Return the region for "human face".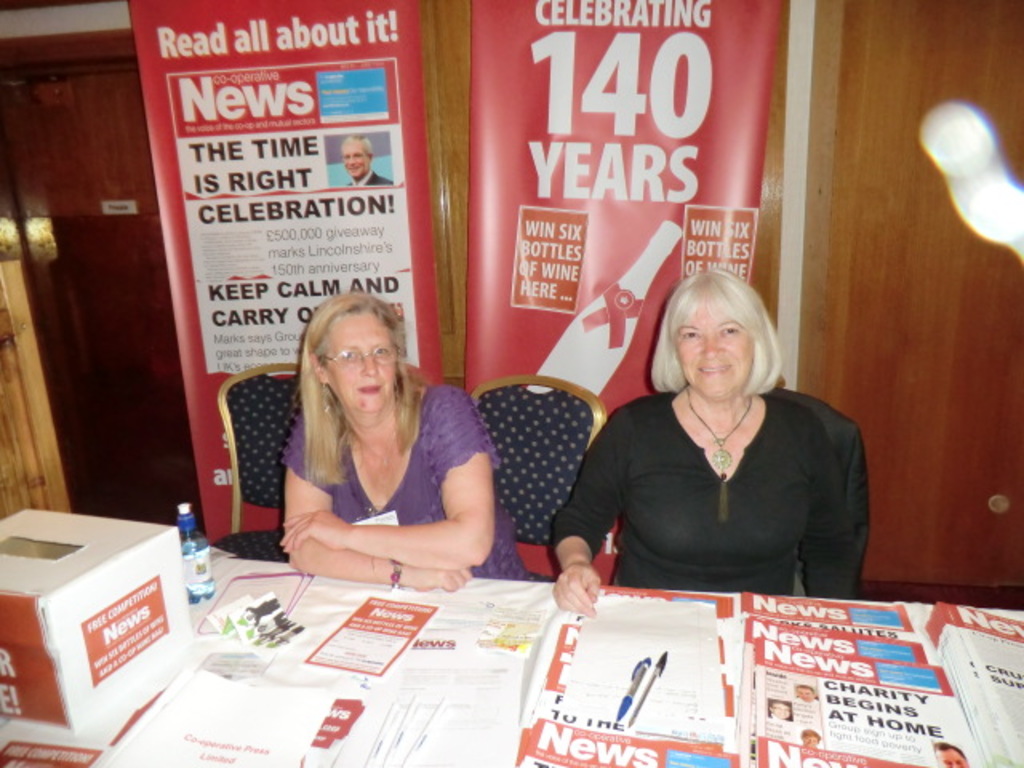
locate(344, 139, 365, 174).
